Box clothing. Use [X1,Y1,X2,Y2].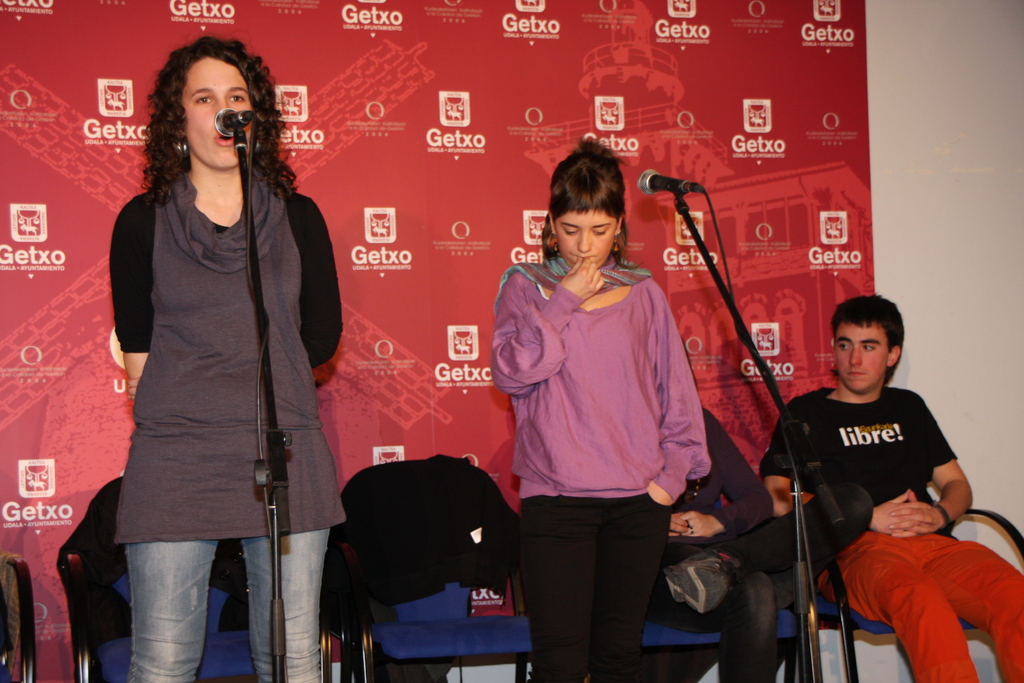
[113,176,348,682].
